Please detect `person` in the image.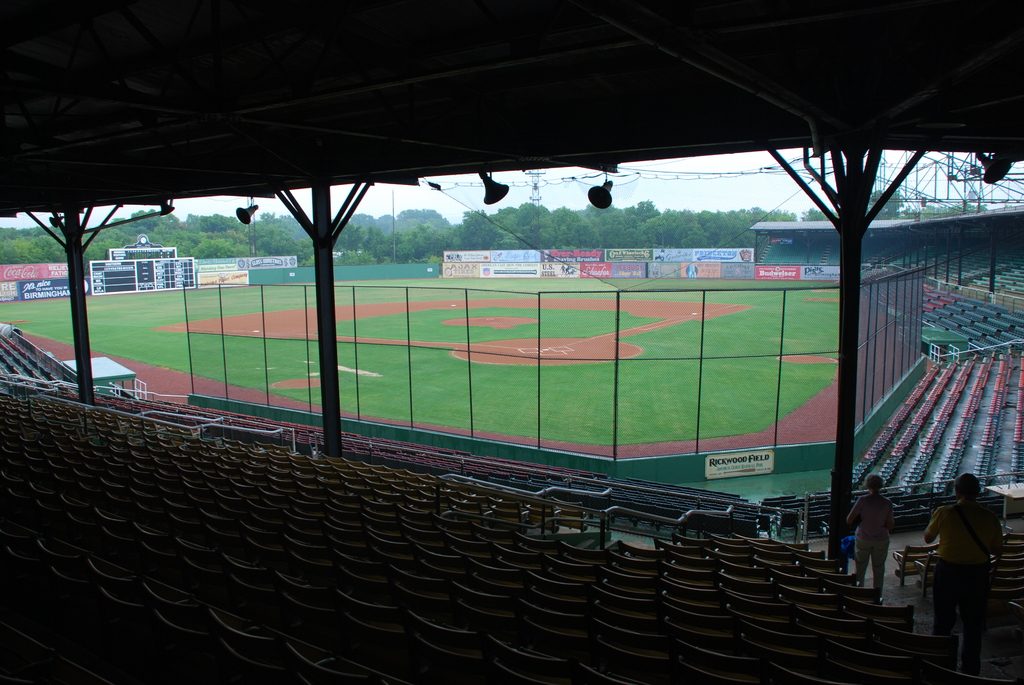
(930, 458, 1006, 657).
